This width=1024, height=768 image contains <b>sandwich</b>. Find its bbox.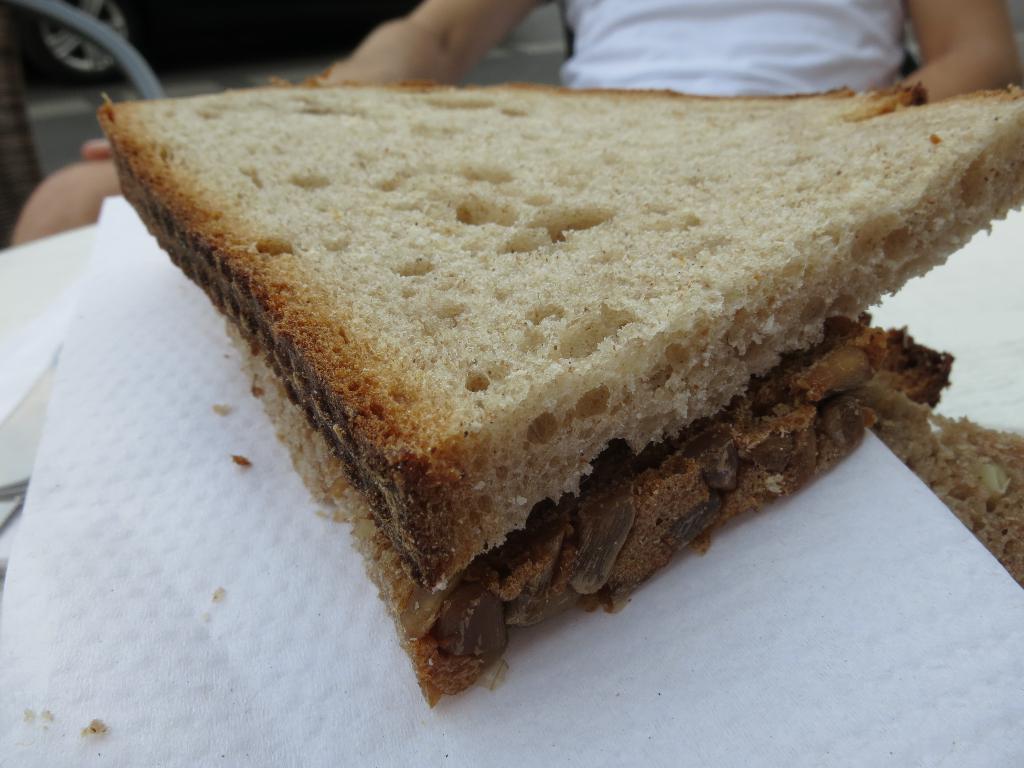
left=93, top=77, right=1023, bottom=705.
